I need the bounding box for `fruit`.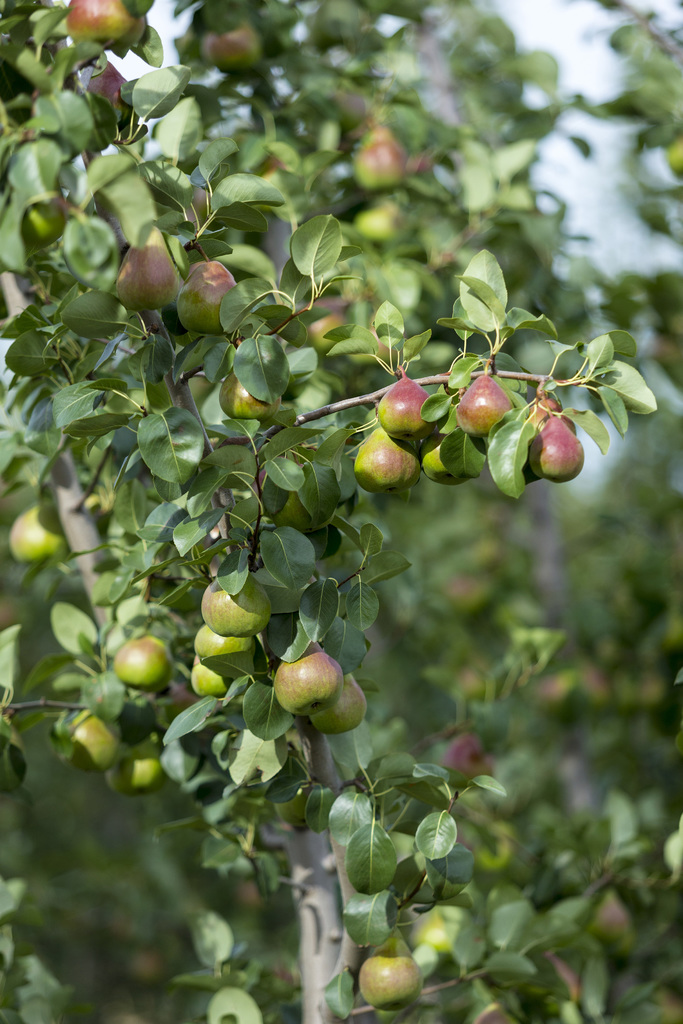
Here it is: (112,634,172,687).
